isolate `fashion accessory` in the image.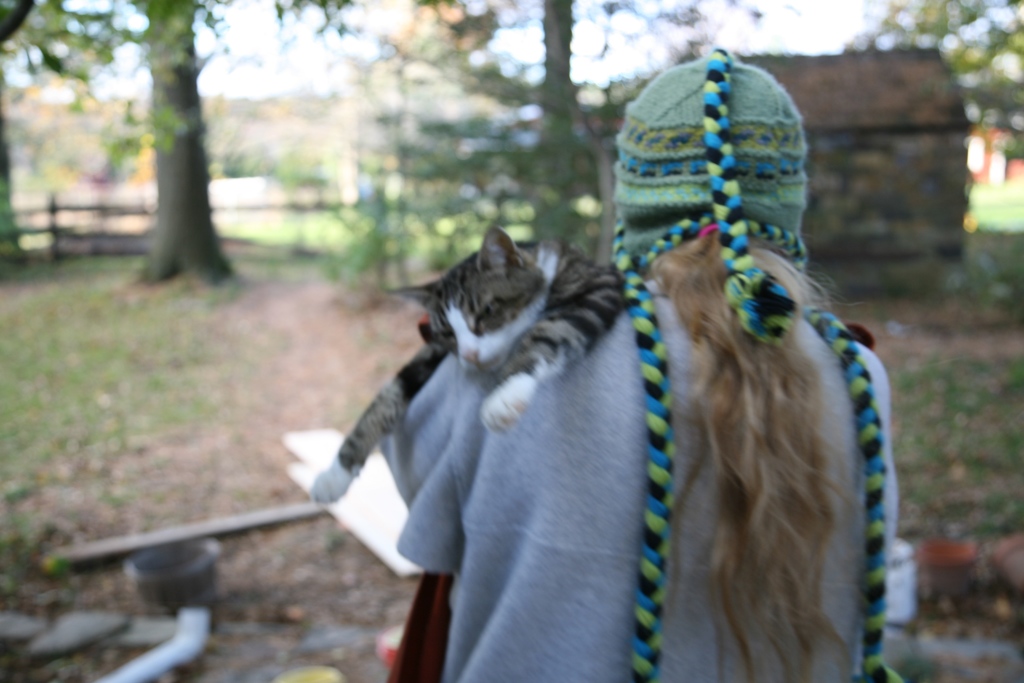
Isolated region: region(607, 44, 902, 682).
